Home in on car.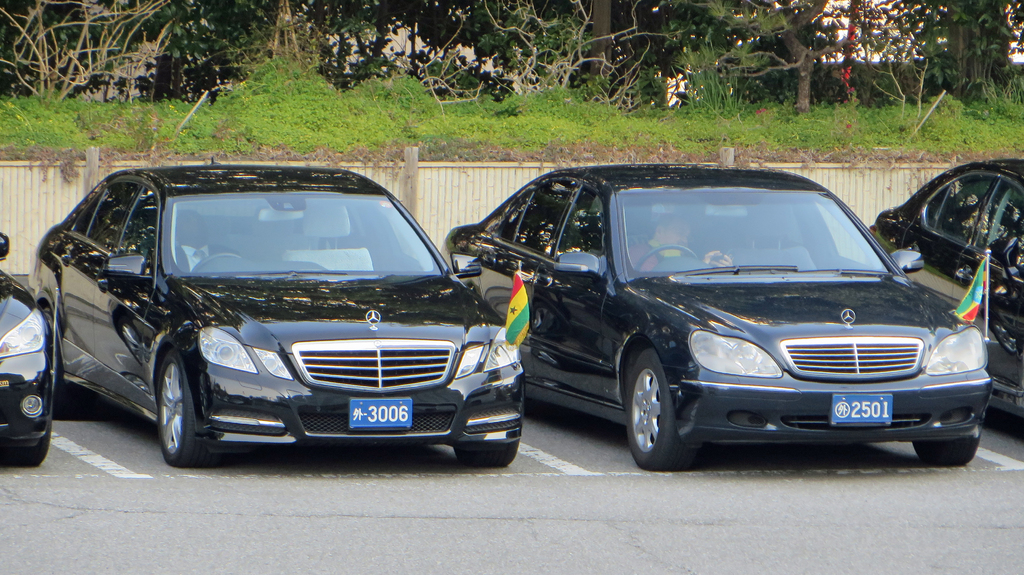
Homed in at 26, 156, 527, 468.
